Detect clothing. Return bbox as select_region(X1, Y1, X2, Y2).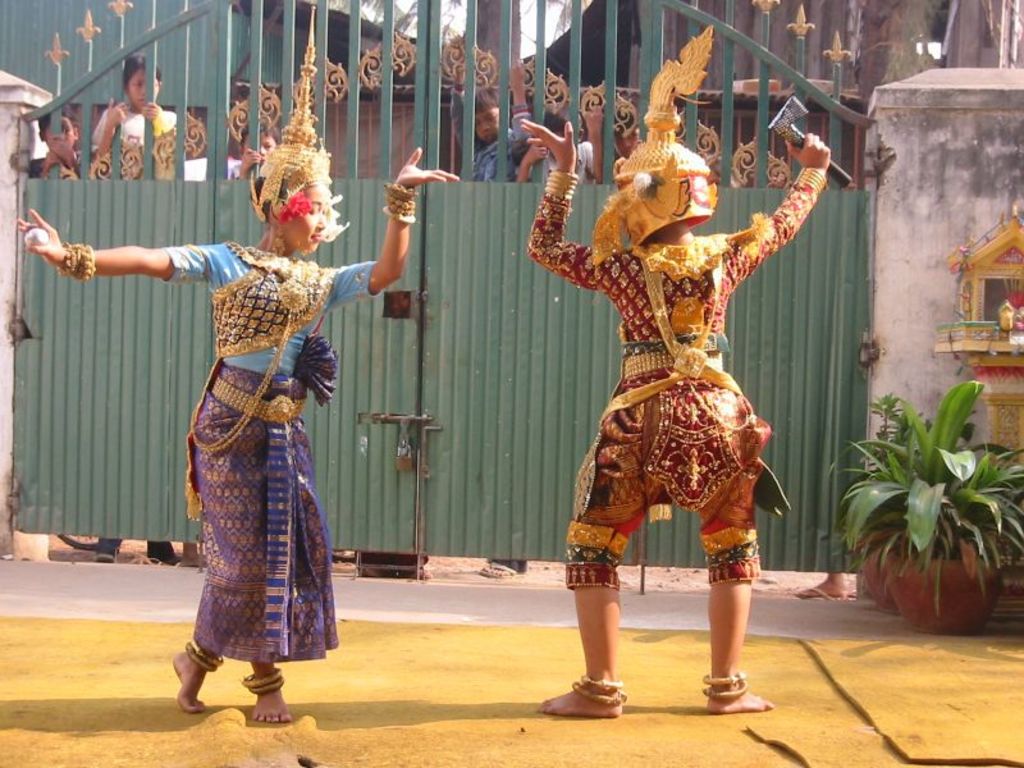
select_region(95, 95, 183, 179).
